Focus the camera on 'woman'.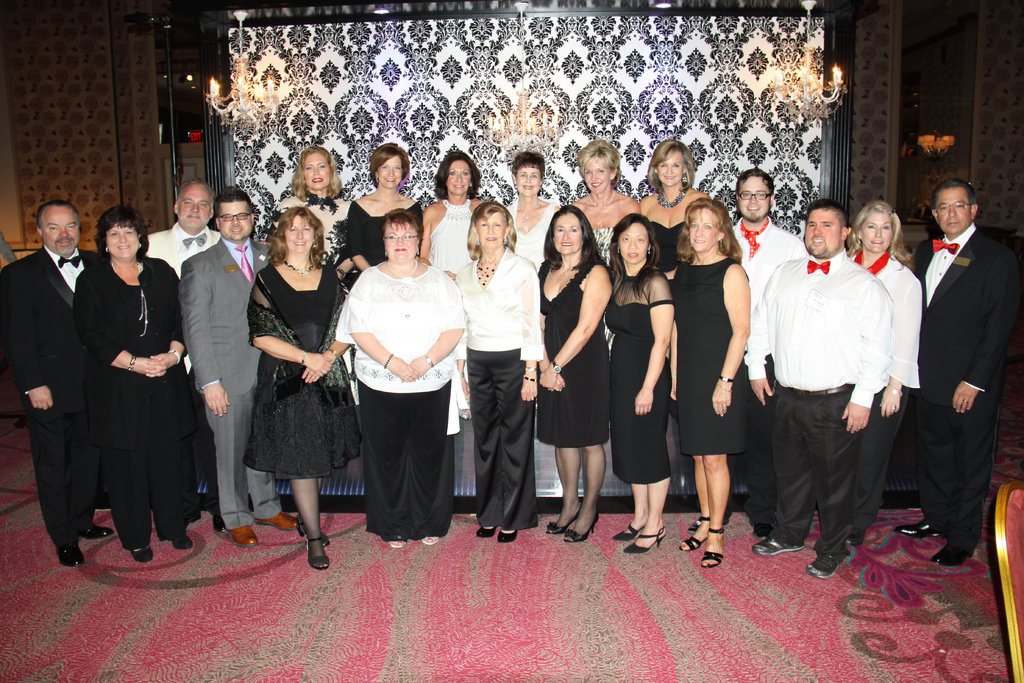
Focus region: [x1=458, y1=195, x2=545, y2=544].
